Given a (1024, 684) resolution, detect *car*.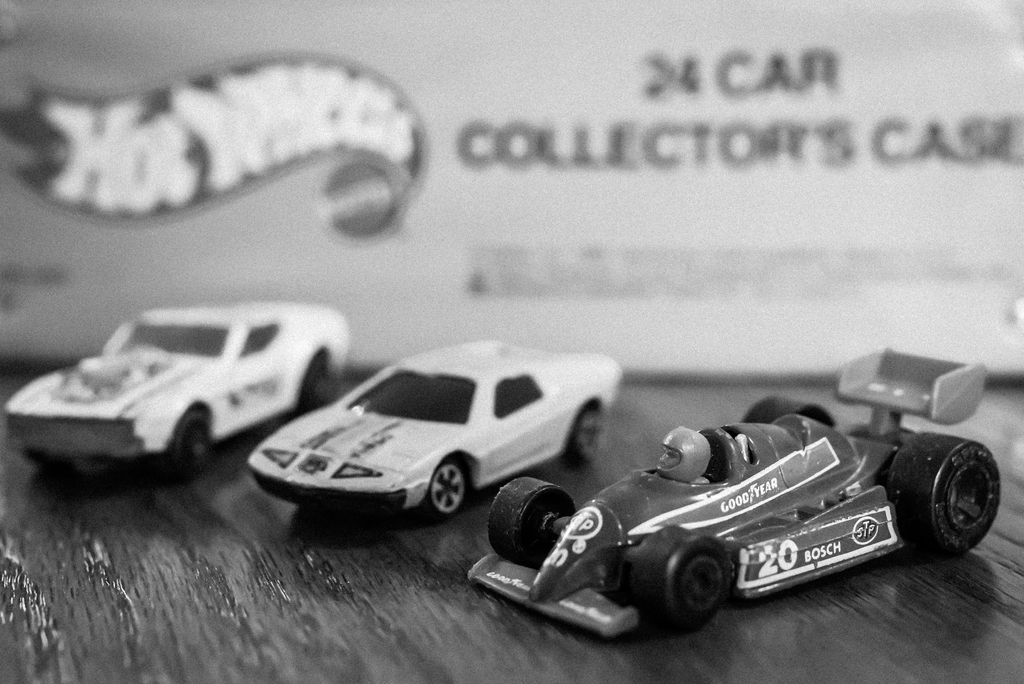
244 336 623 521.
